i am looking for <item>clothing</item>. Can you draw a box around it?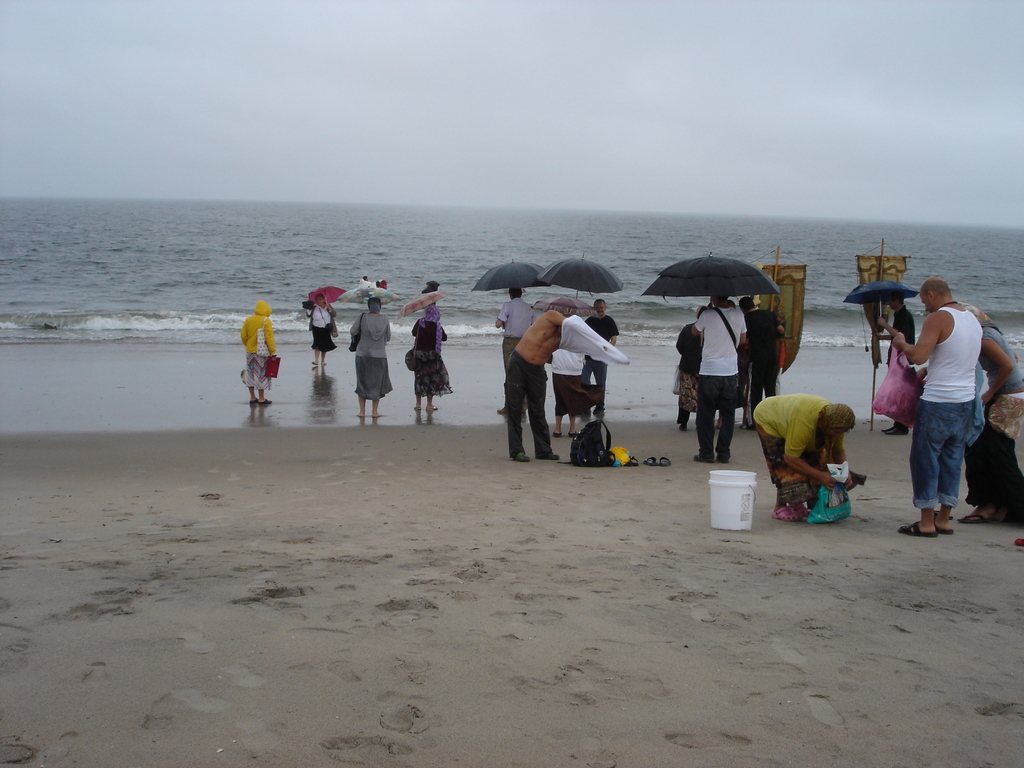
Sure, the bounding box is 911,304,978,505.
